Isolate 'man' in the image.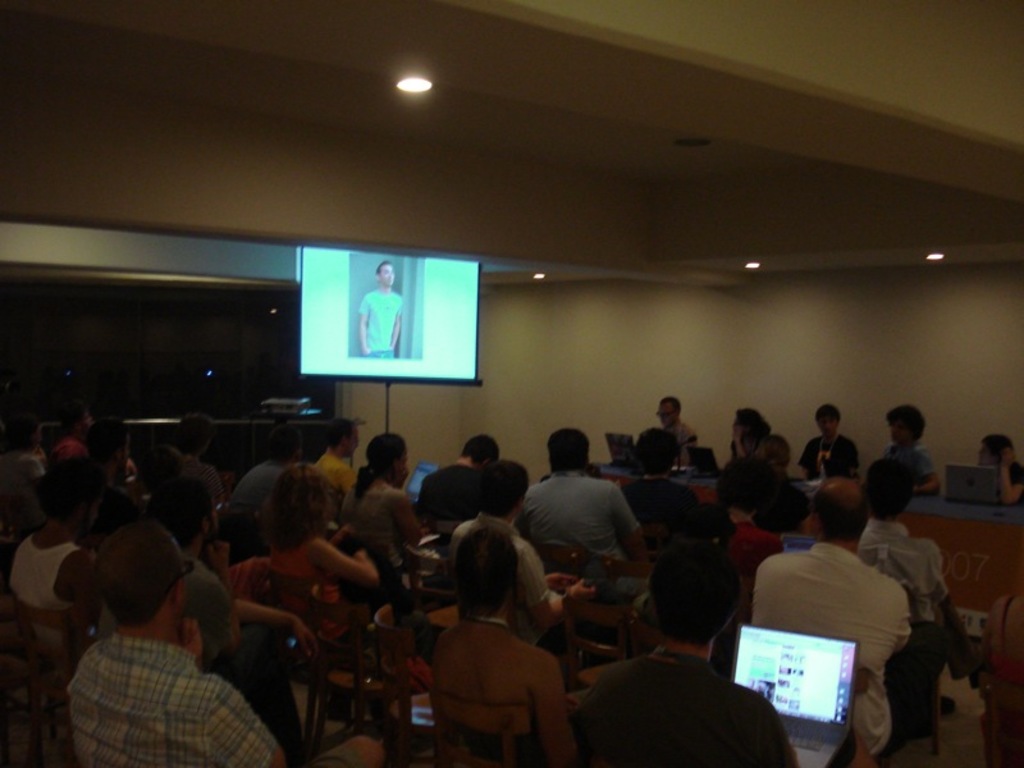
Isolated region: (850,458,983,718).
